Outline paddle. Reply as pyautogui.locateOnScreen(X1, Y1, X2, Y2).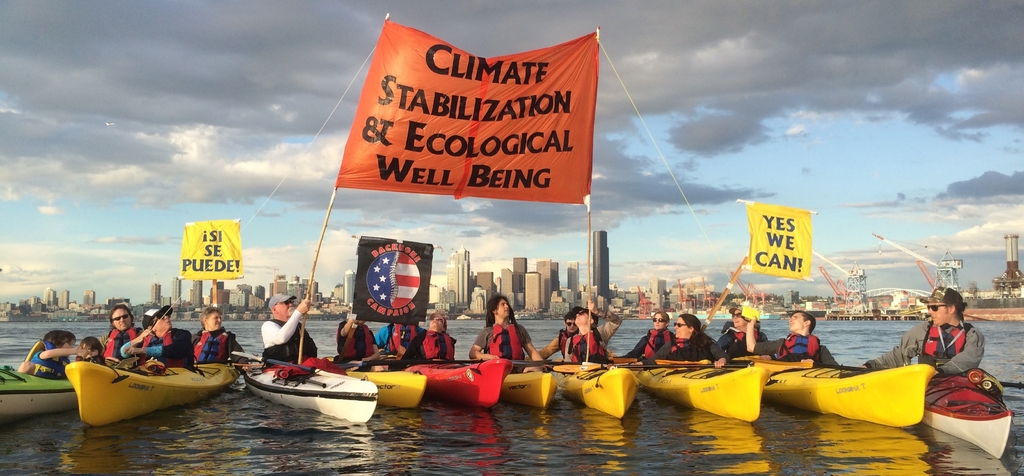
pyautogui.locateOnScreen(284, 354, 330, 388).
